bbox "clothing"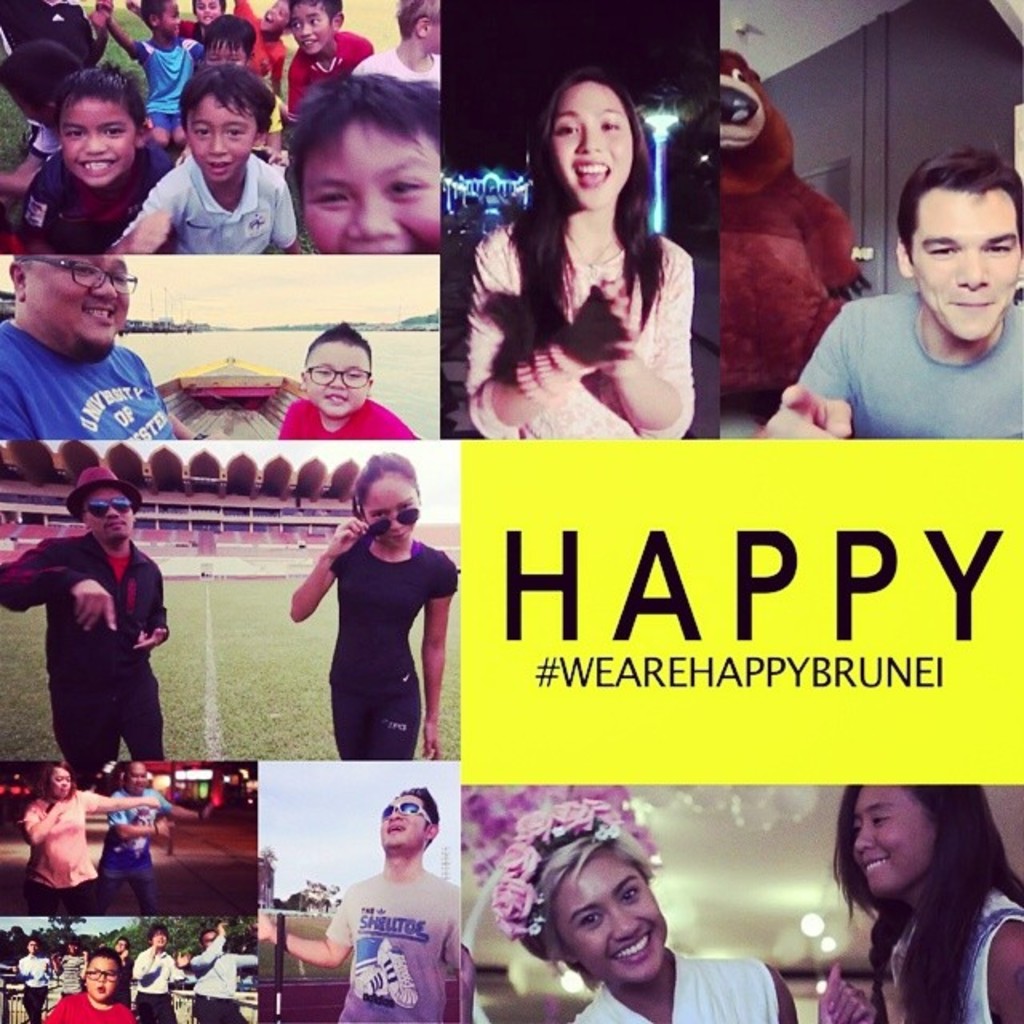
bbox=(0, 315, 178, 440)
